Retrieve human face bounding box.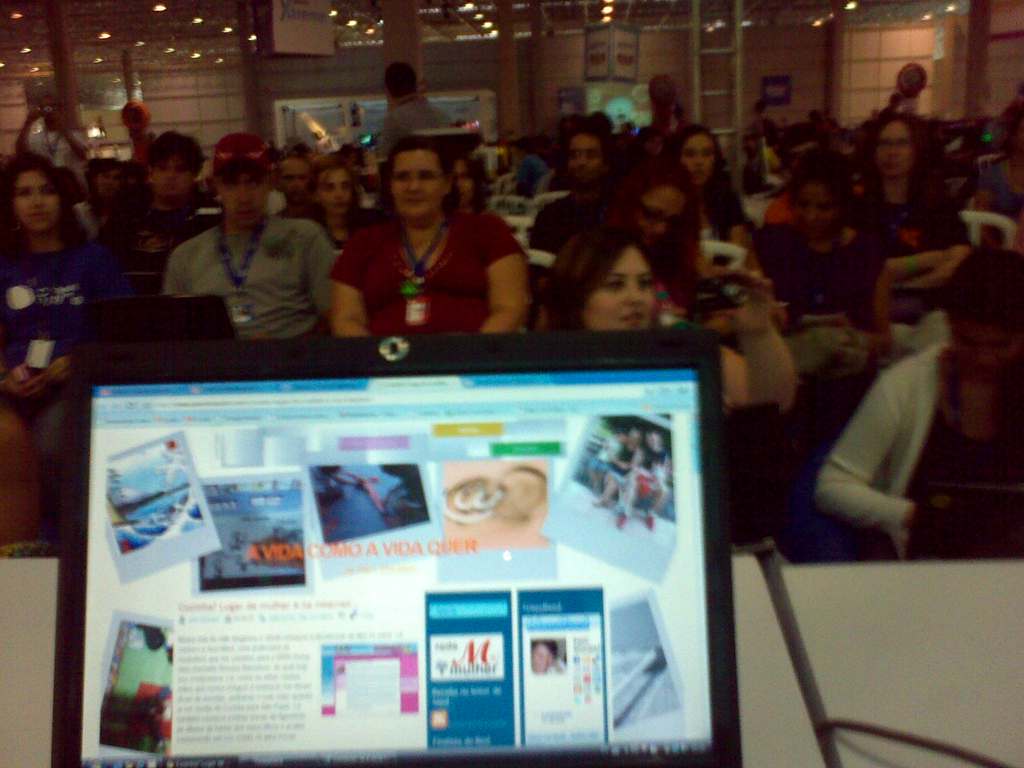
Bounding box: Rect(153, 151, 194, 199).
